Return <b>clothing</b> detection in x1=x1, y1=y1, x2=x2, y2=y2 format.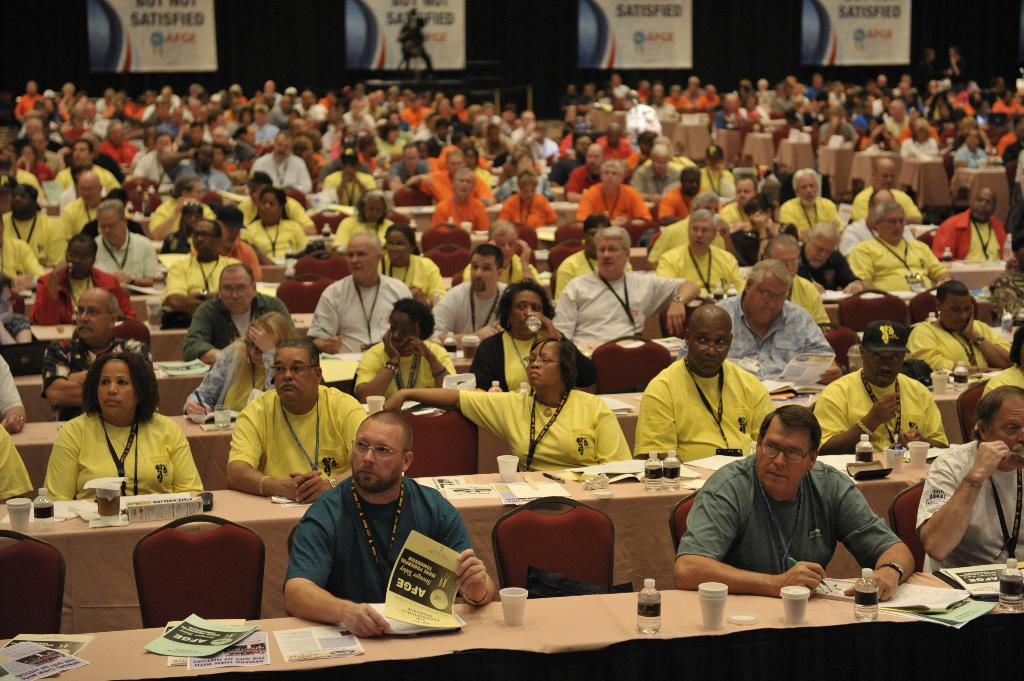
x1=180, y1=291, x2=298, y2=364.
